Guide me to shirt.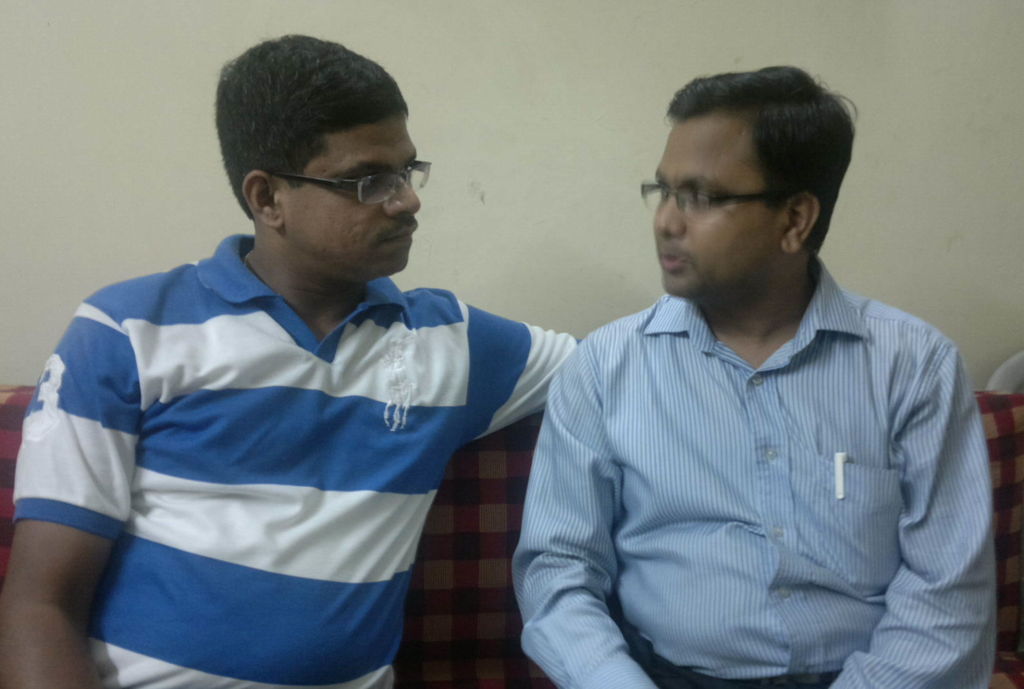
Guidance: l=513, t=255, r=990, b=687.
